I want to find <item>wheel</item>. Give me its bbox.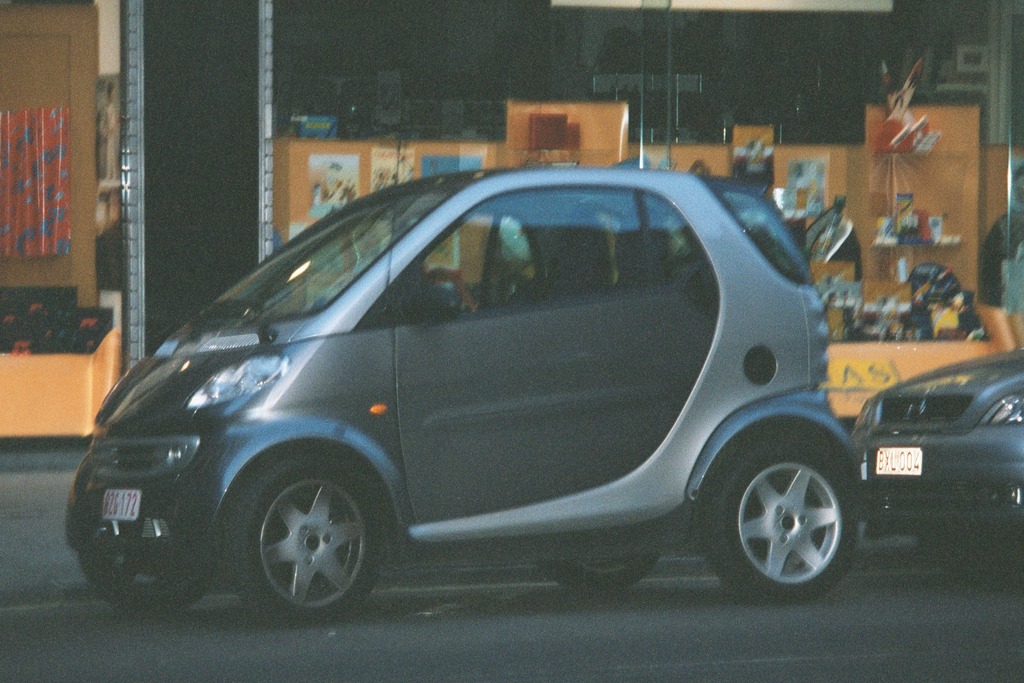
531:548:656:588.
